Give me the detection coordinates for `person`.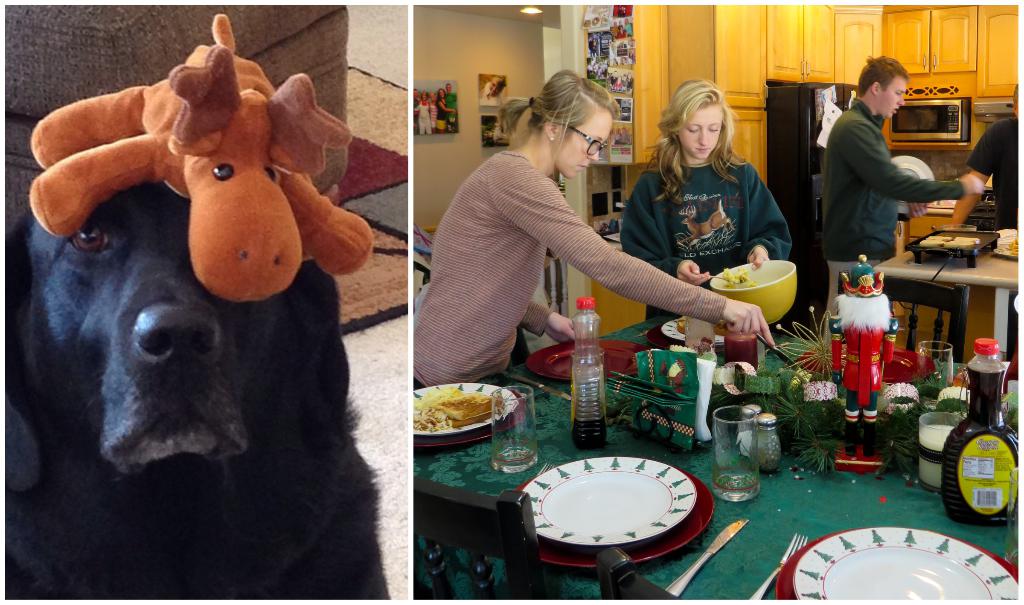
[479, 74, 506, 102].
